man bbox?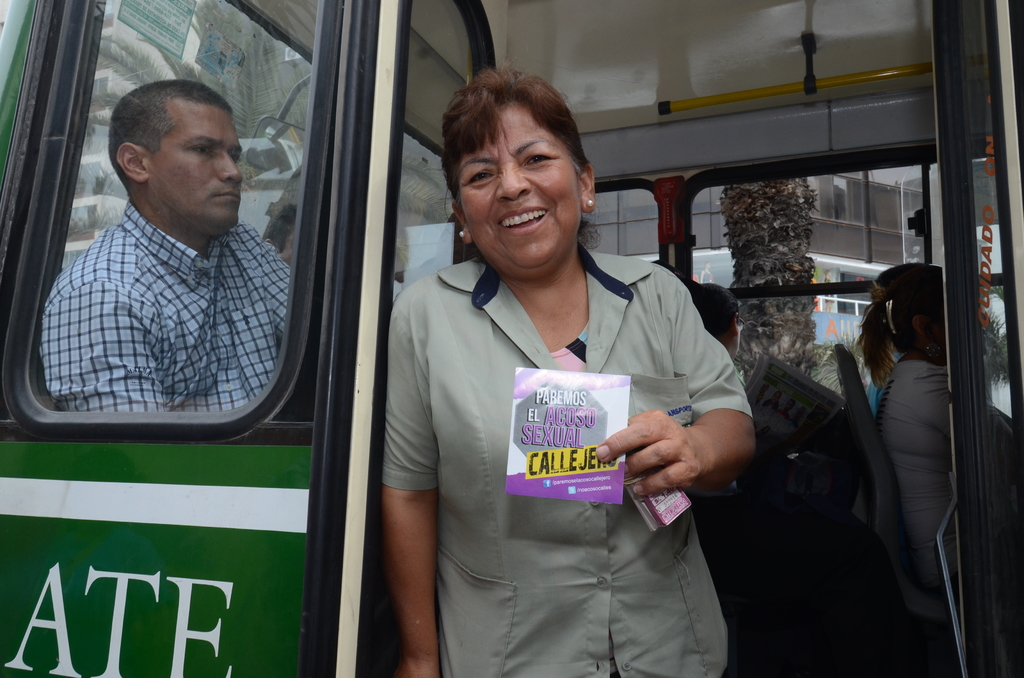
region(32, 87, 297, 437)
